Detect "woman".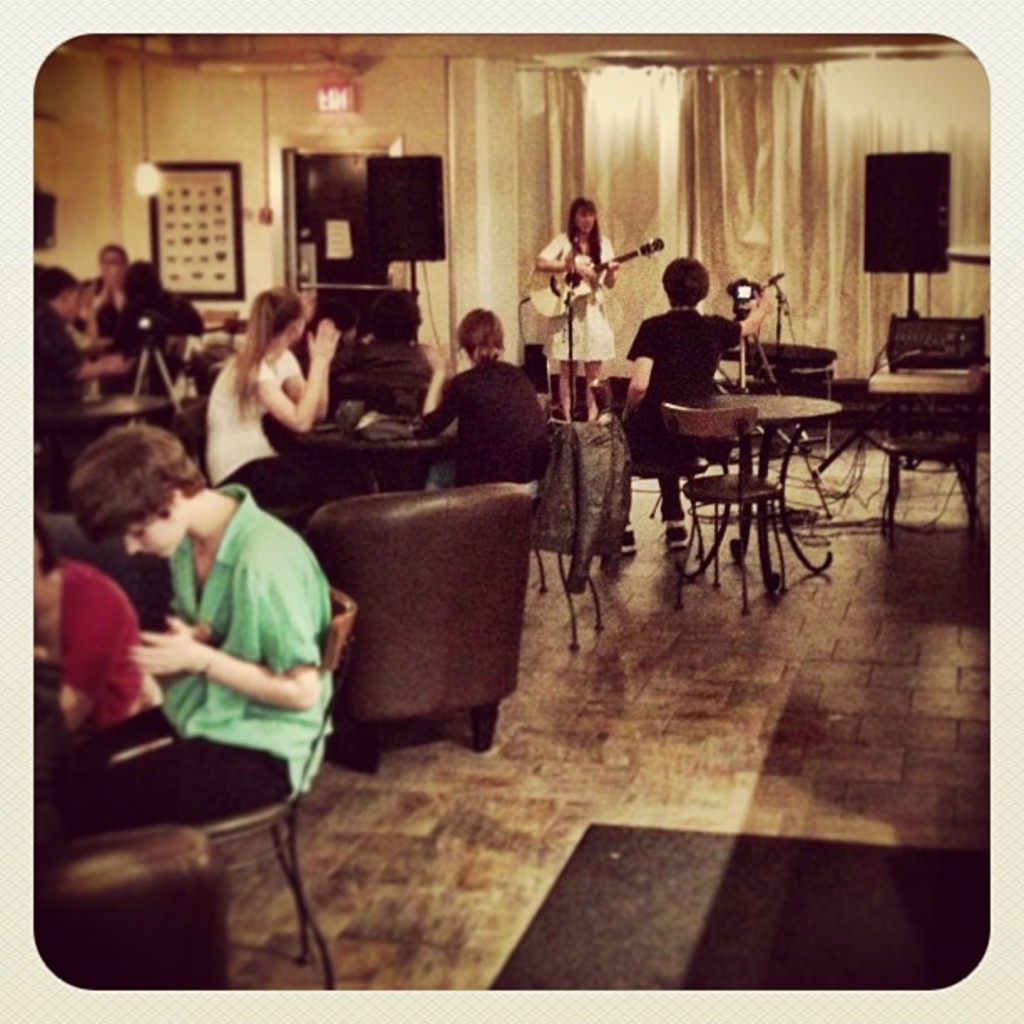
Detected at crop(532, 196, 621, 410).
